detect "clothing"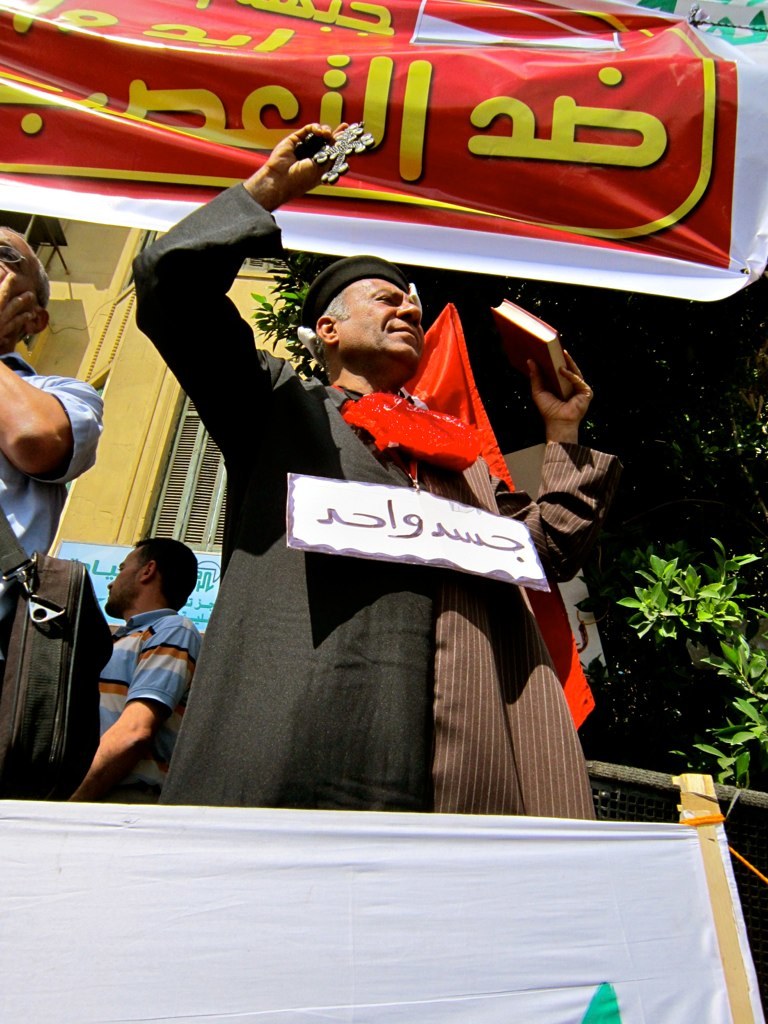
rect(0, 329, 116, 585)
